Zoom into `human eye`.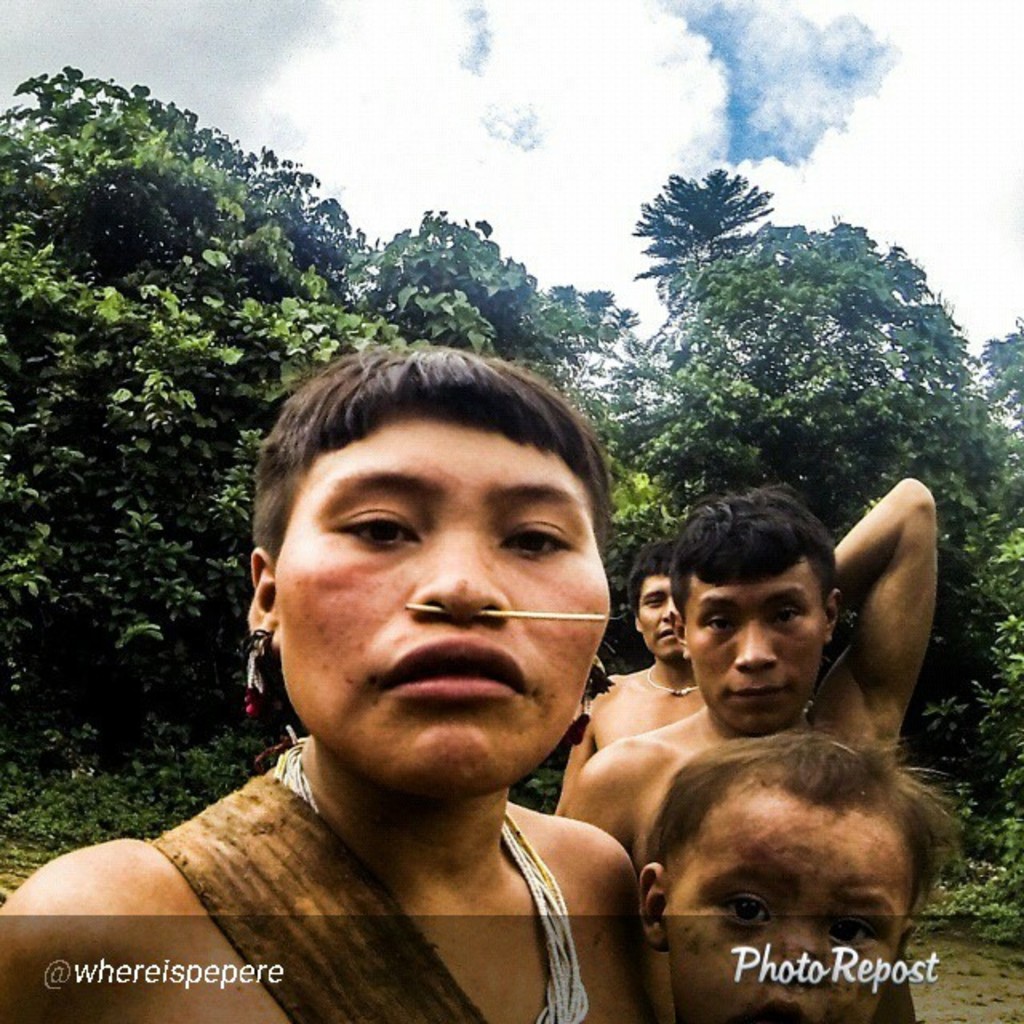
Zoom target: pyautogui.locateOnScreen(768, 602, 803, 626).
